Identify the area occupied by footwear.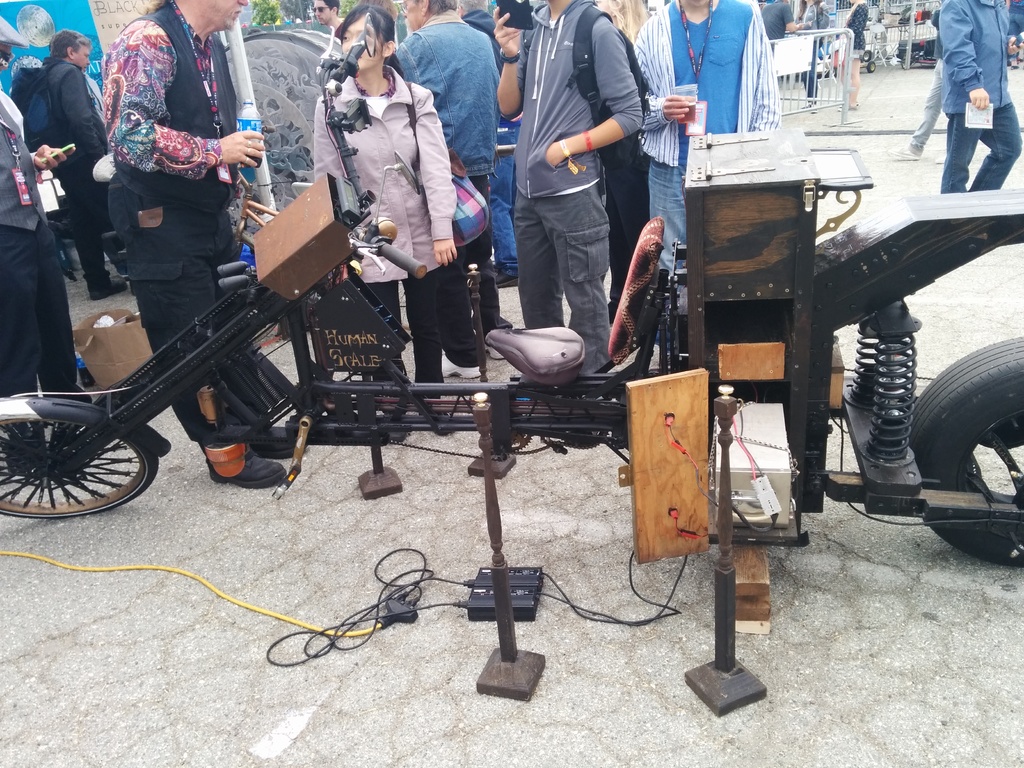
Area: {"x1": 494, "y1": 271, "x2": 518, "y2": 288}.
